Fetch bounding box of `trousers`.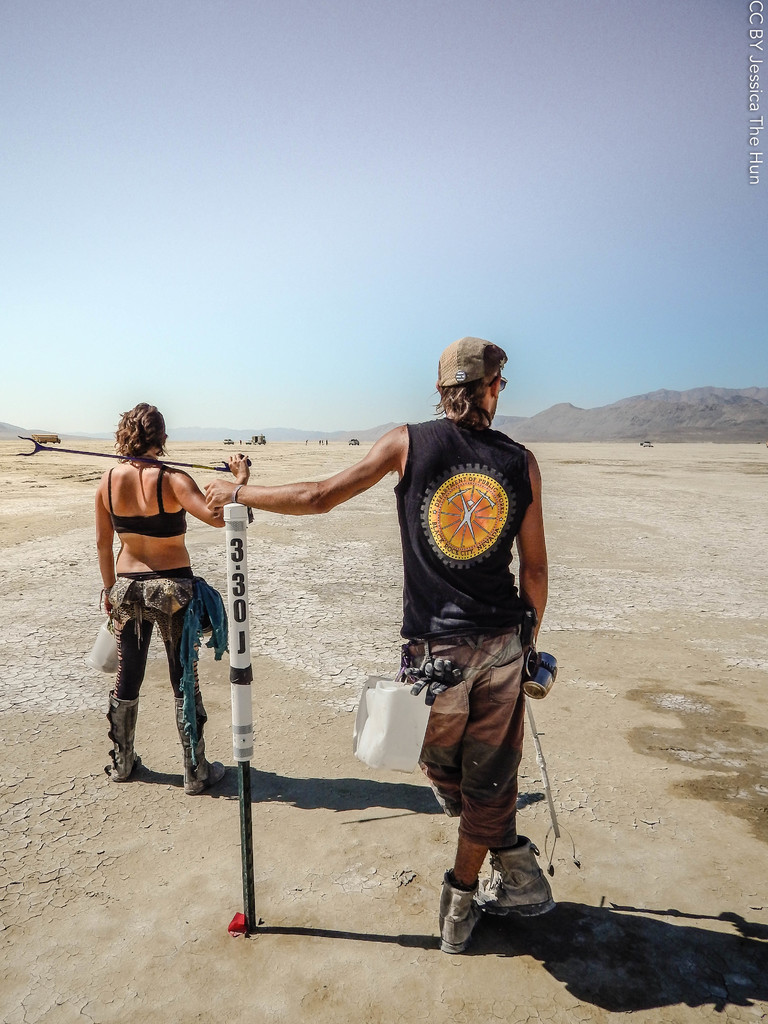
Bbox: bbox=(111, 582, 204, 744).
